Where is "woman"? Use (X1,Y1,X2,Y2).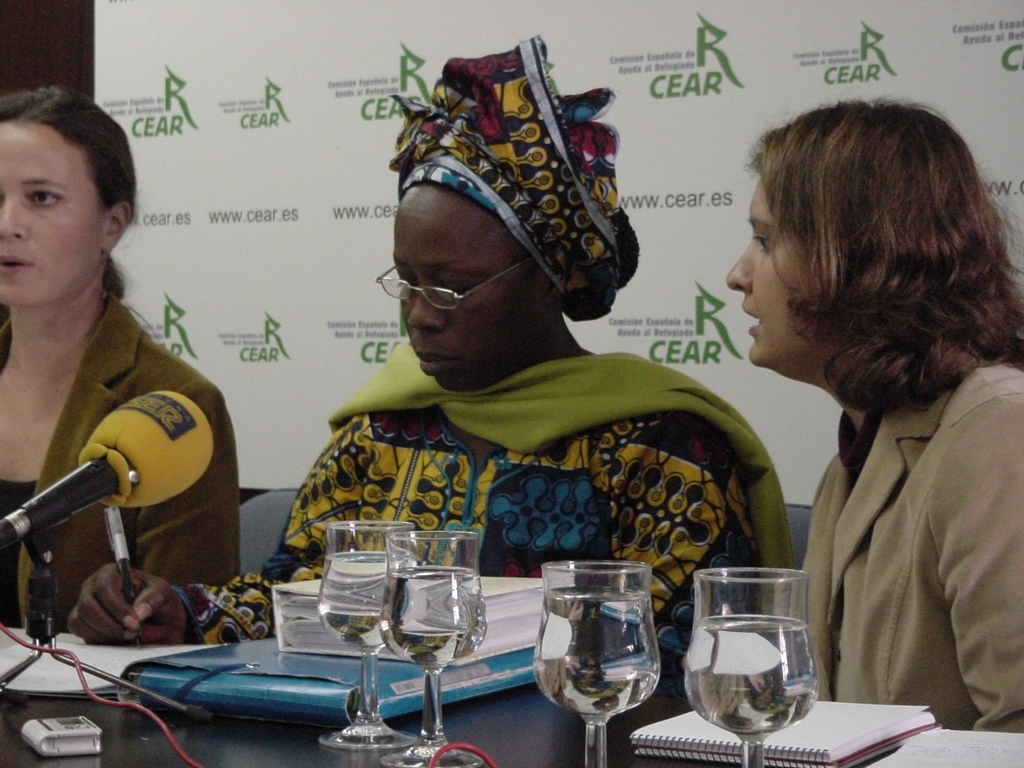
(0,82,240,661).
